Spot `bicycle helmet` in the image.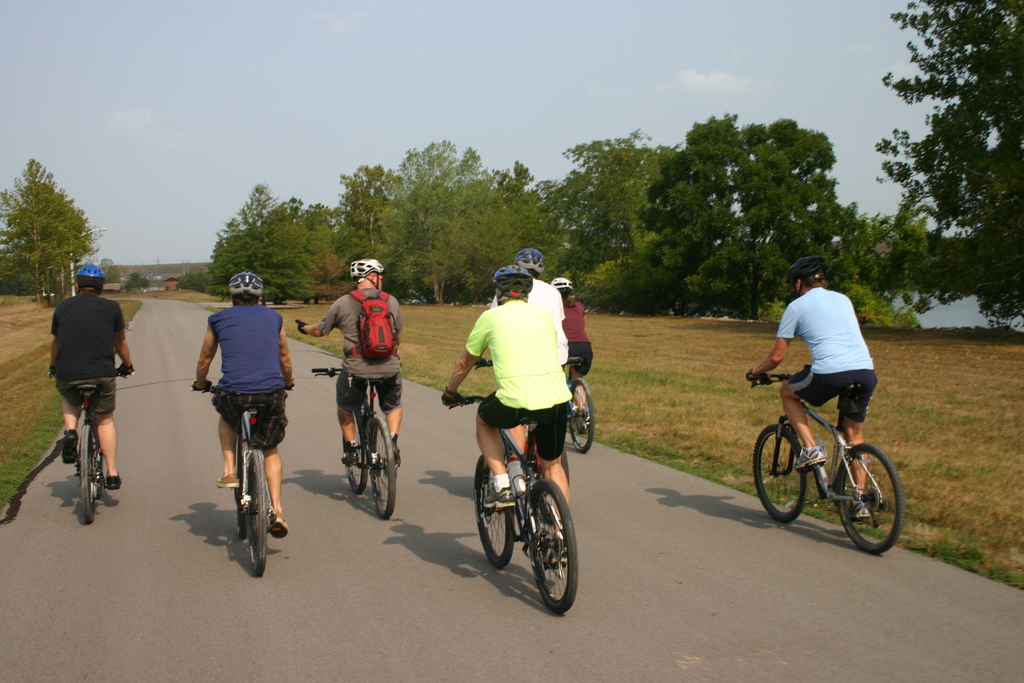
`bicycle helmet` found at crop(509, 250, 545, 277).
